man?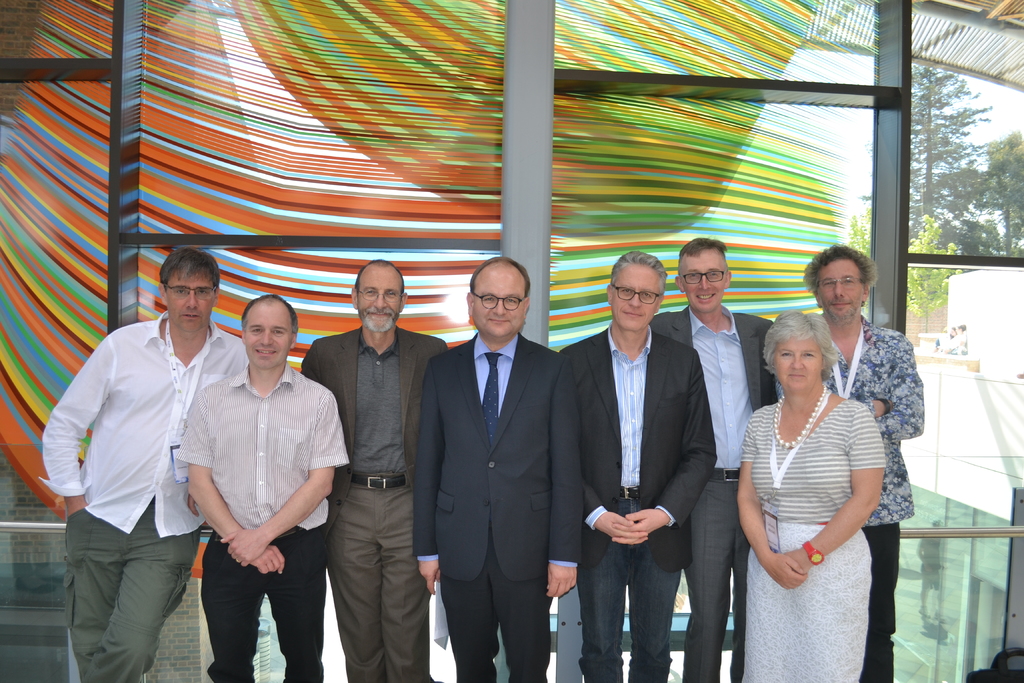
bbox=[557, 247, 715, 682]
